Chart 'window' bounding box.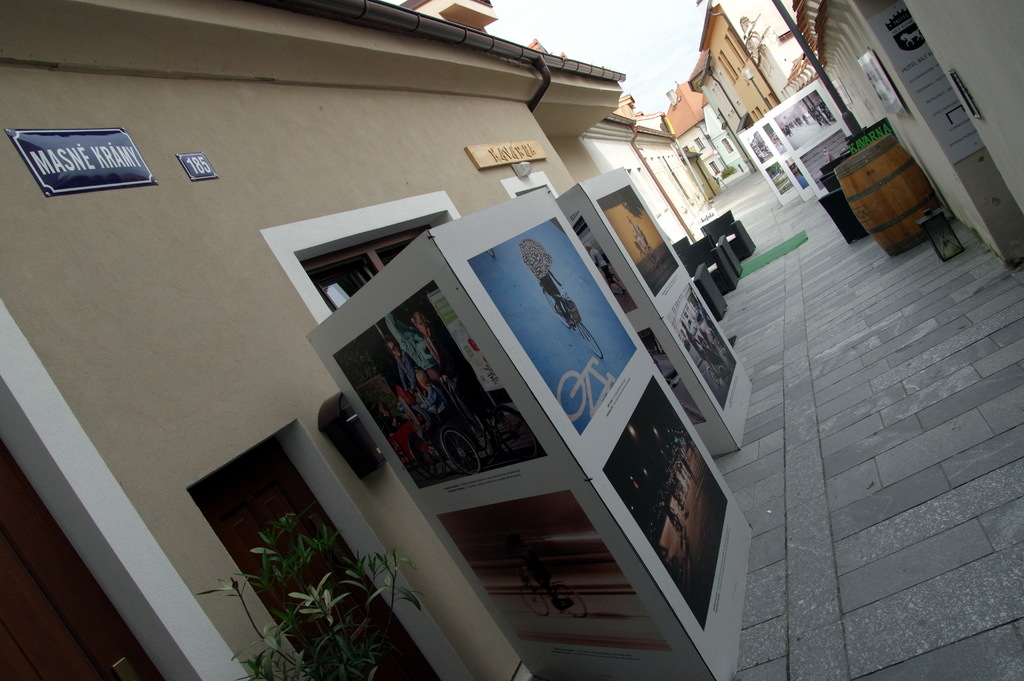
Charted: (x1=721, y1=135, x2=733, y2=156).
